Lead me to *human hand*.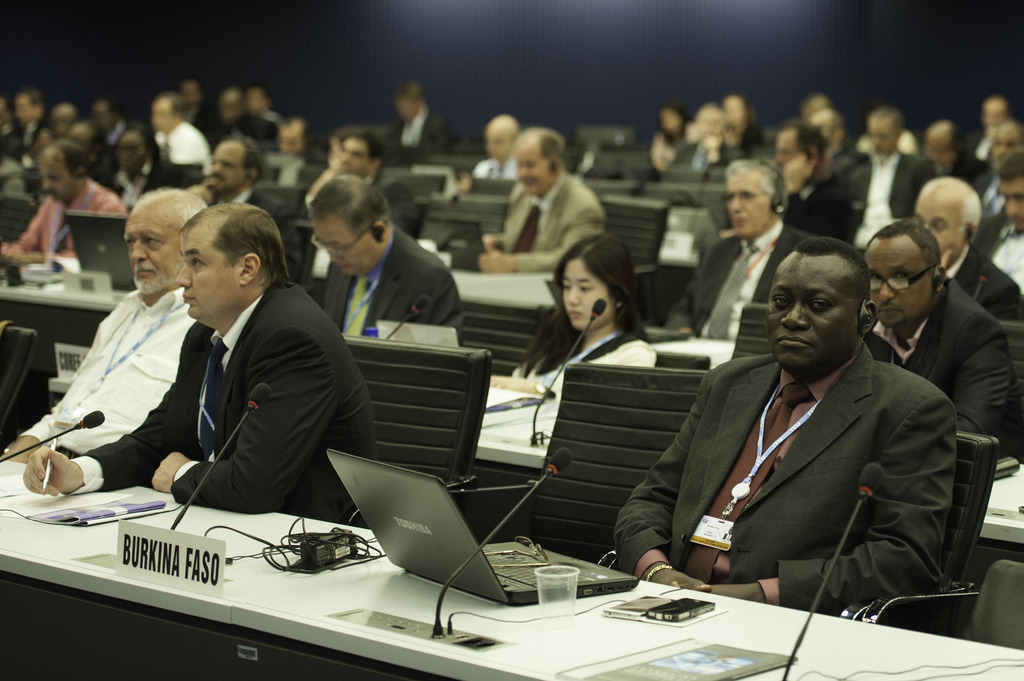
Lead to select_region(492, 373, 540, 389).
